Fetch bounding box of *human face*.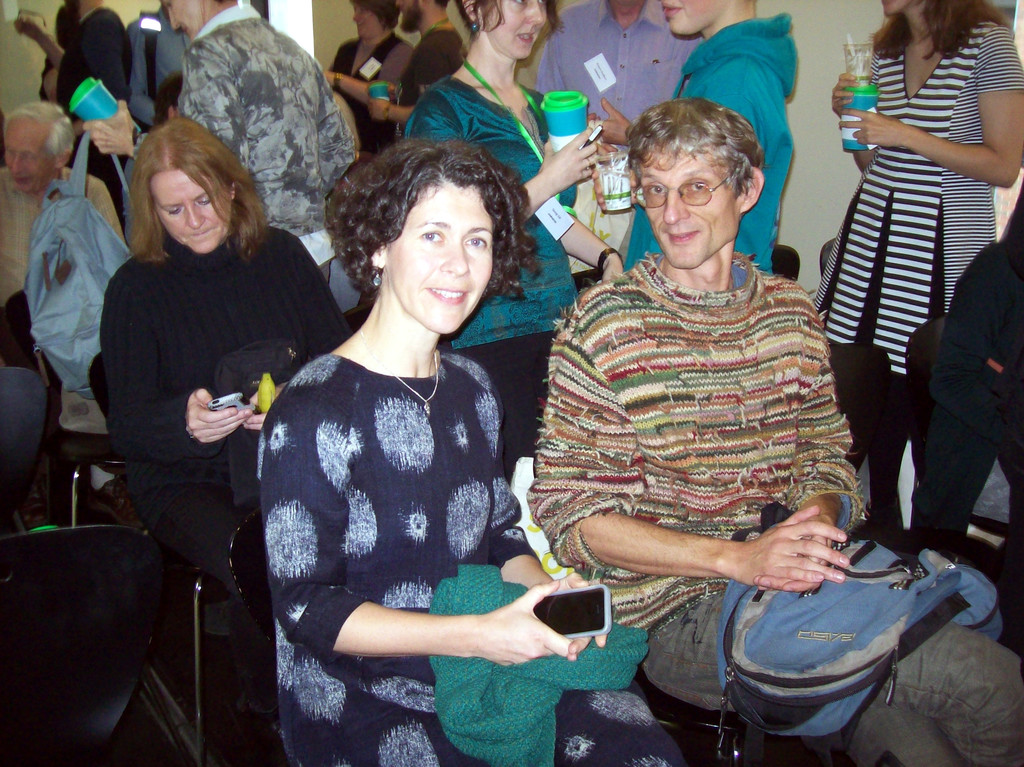
Bbox: crop(879, 0, 912, 16).
